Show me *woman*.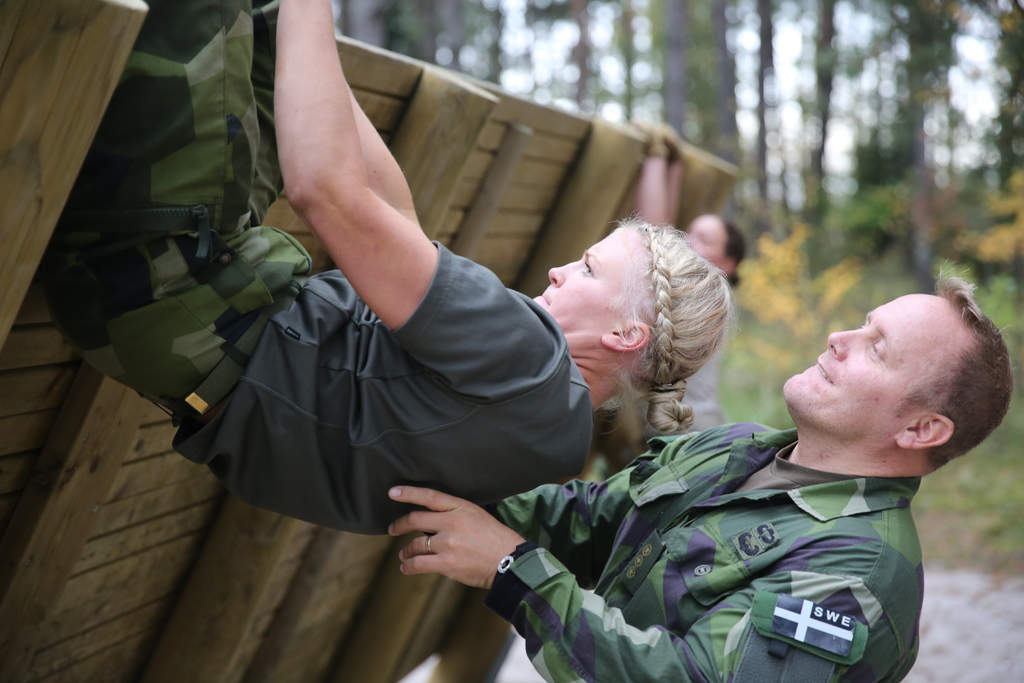
*woman* is here: <bbox>34, 0, 734, 536</bbox>.
